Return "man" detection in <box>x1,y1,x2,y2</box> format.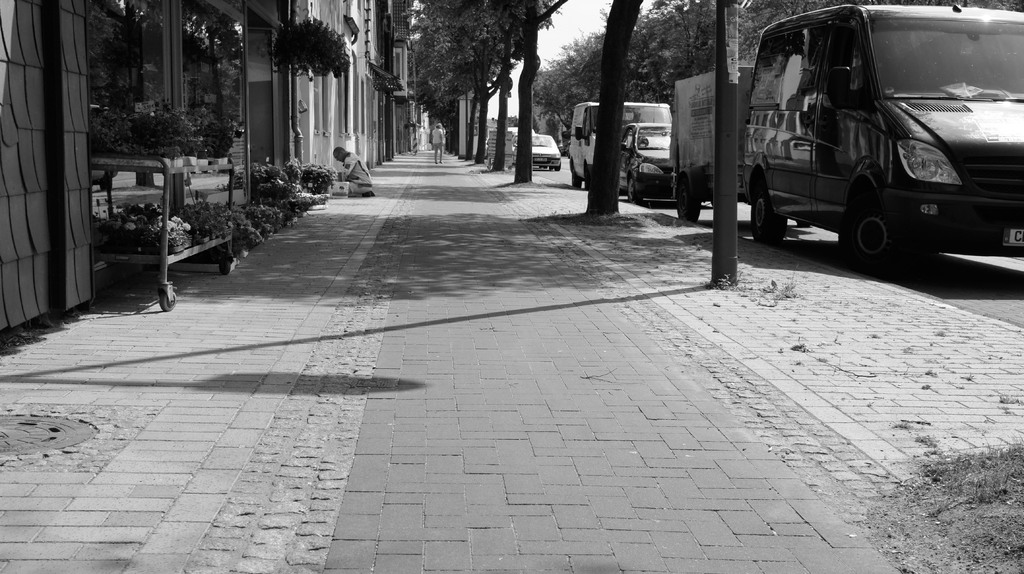
<box>334,145,374,199</box>.
